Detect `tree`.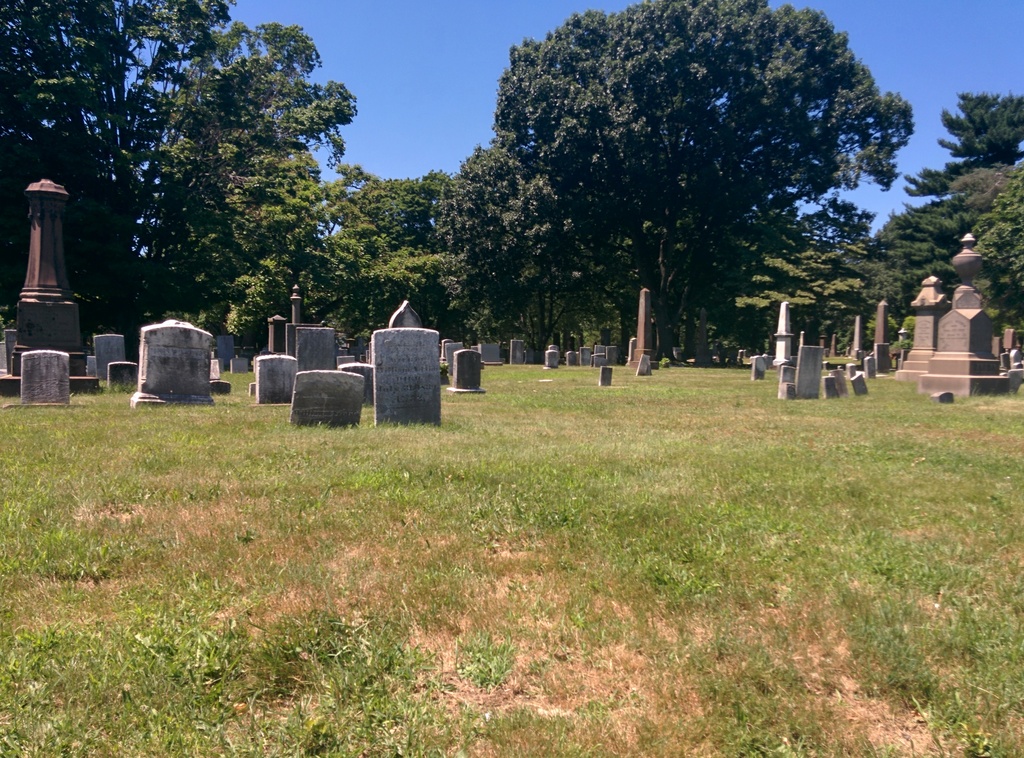
Detected at detection(438, 0, 900, 385).
